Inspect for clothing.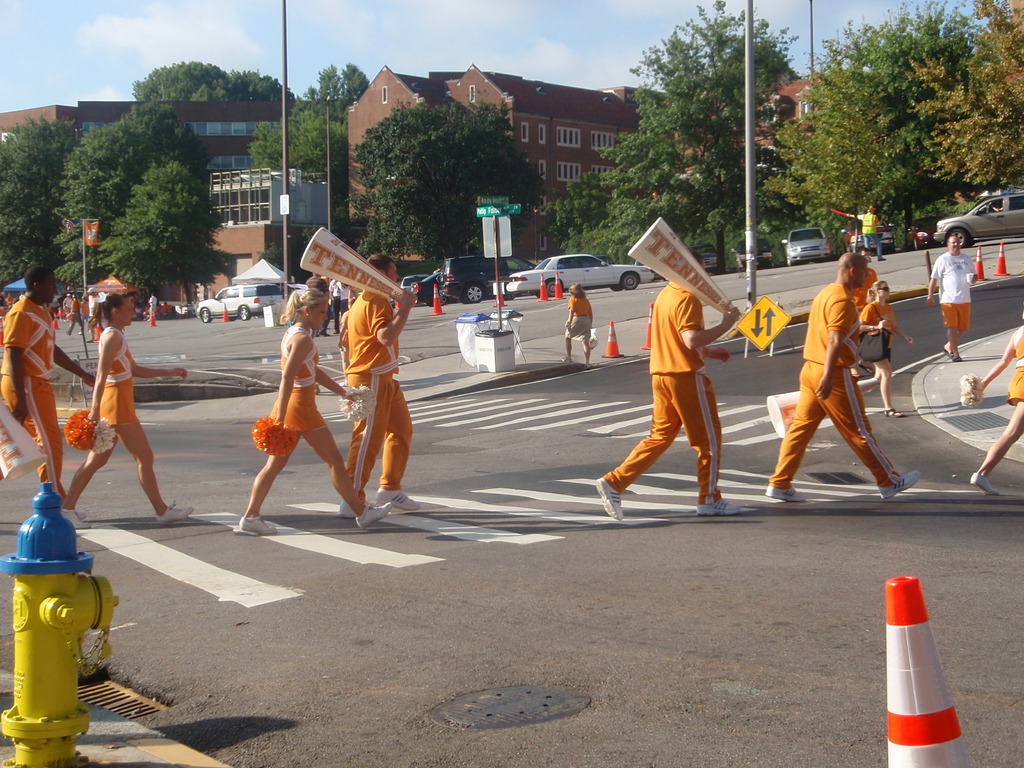
Inspection: {"x1": 0, "y1": 292, "x2": 63, "y2": 500}.
